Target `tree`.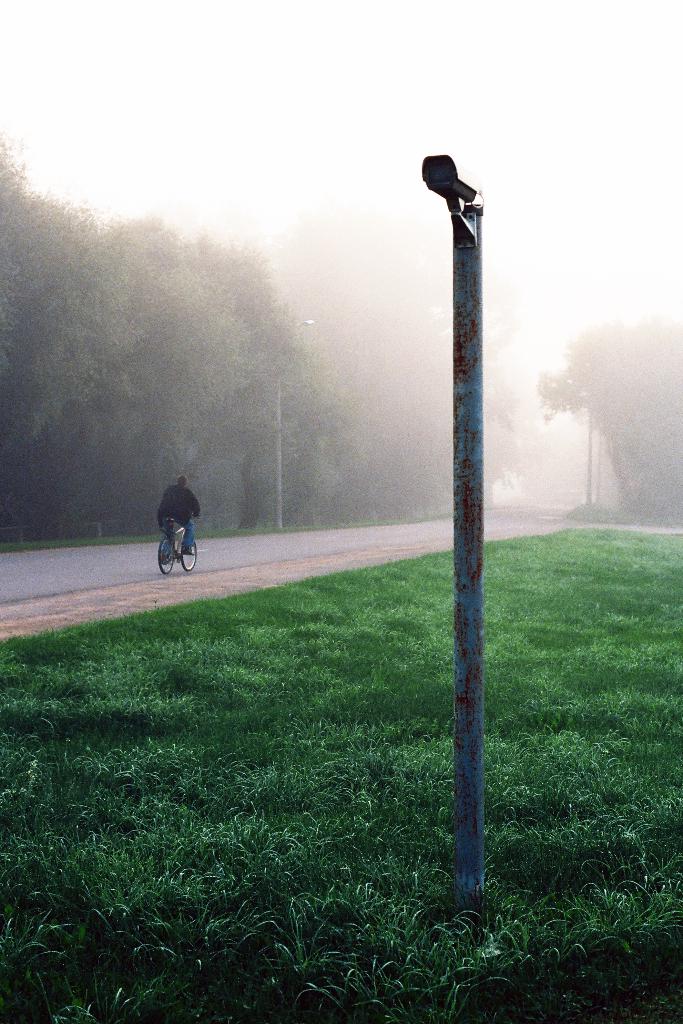
Target region: <region>522, 326, 679, 525</region>.
